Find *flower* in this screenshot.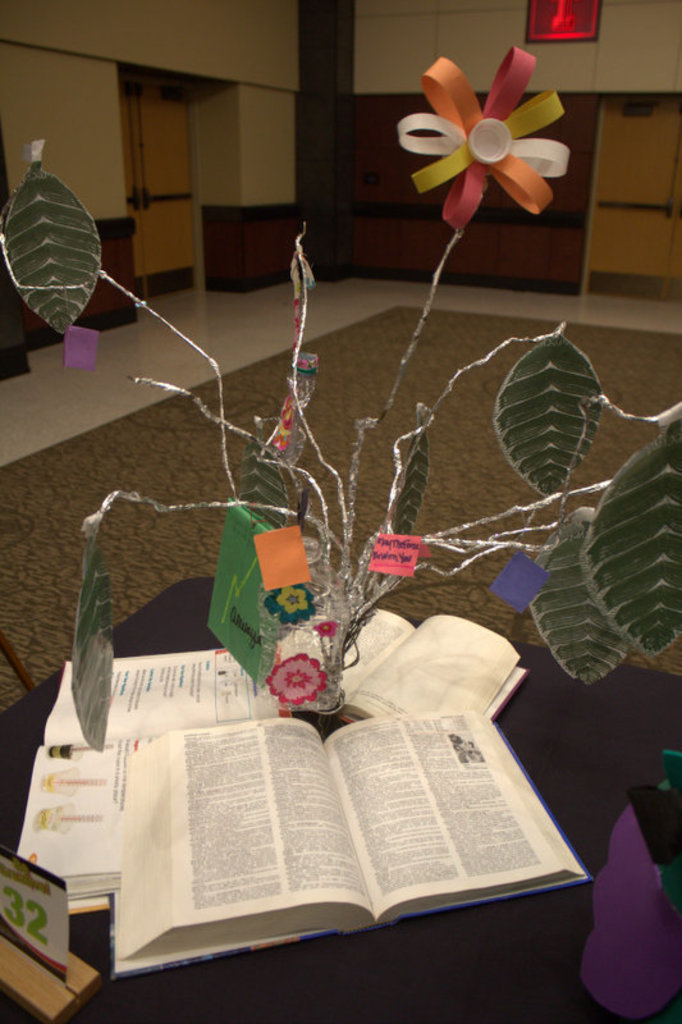
The bounding box for *flower* is BBox(403, 45, 572, 227).
